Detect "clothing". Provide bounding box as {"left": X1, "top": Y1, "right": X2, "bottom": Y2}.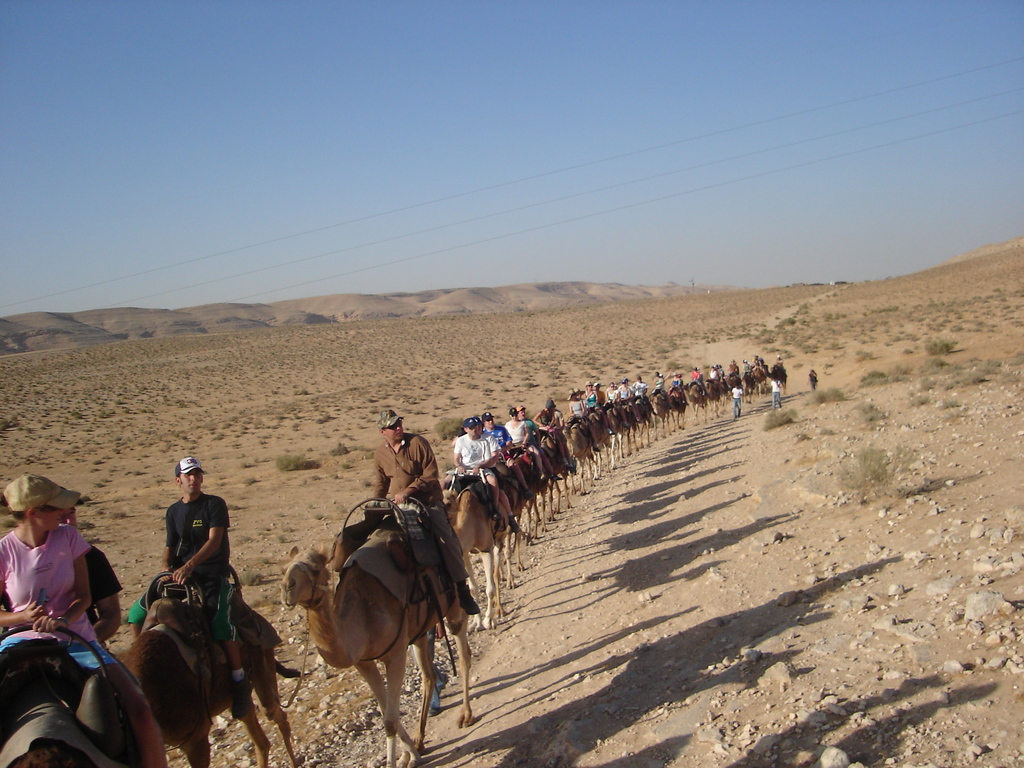
{"left": 772, "top": 359, "right": 783, "bottom": 367}.
